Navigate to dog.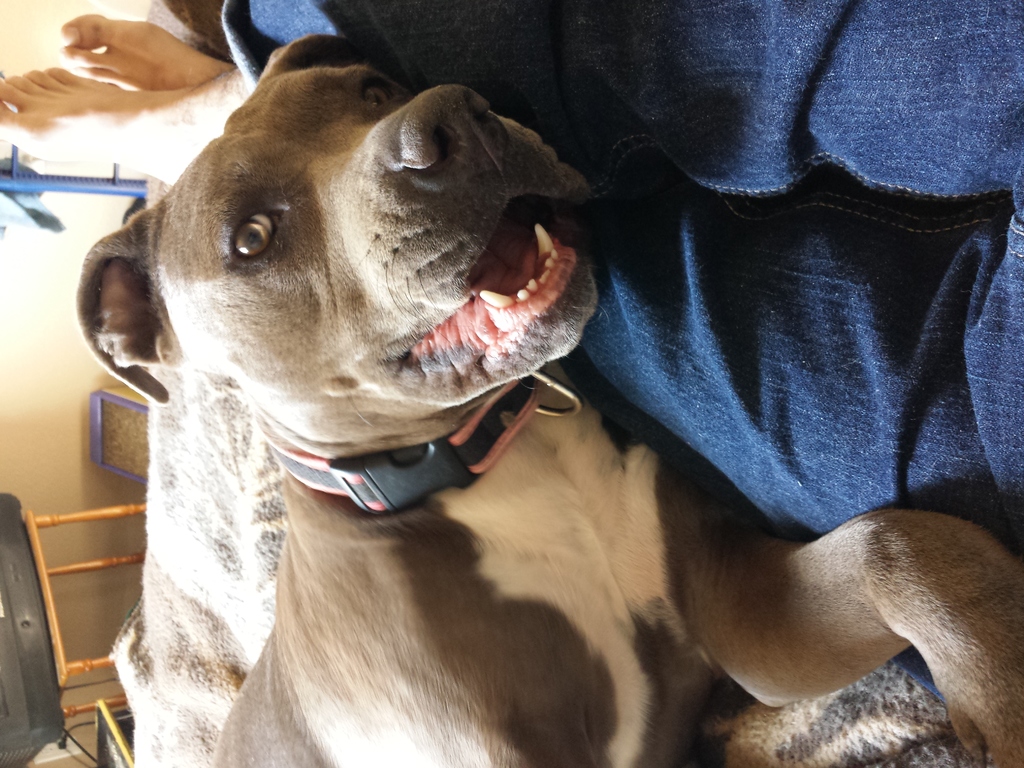
Navigation target: (75,36,1023,767).
